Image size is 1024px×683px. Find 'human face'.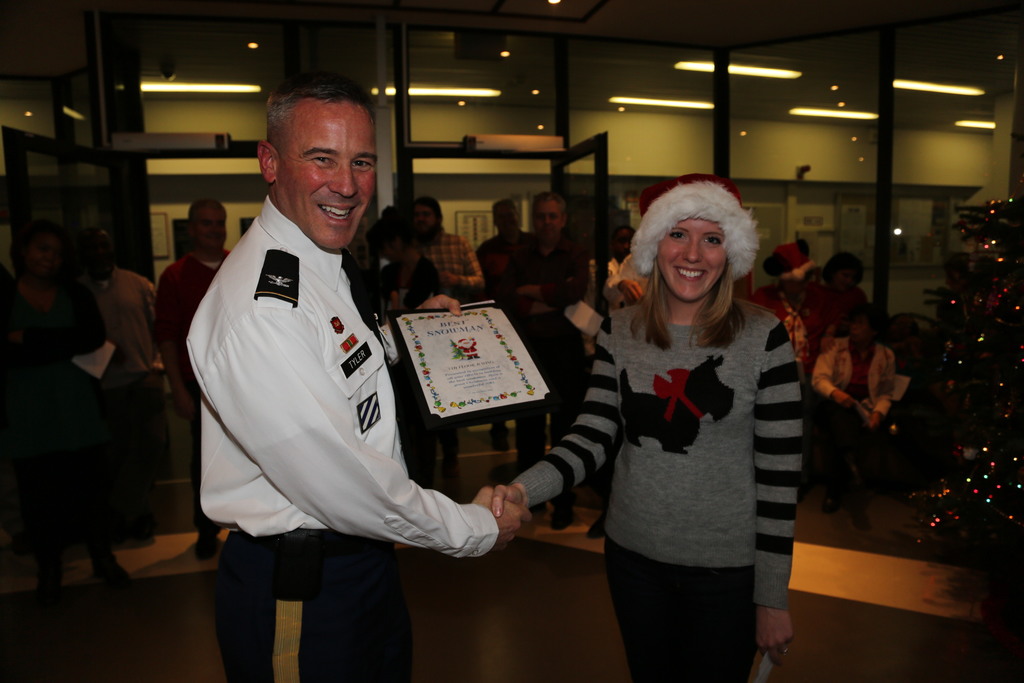
x1=612, y1=231, x2=632, y2=256.
